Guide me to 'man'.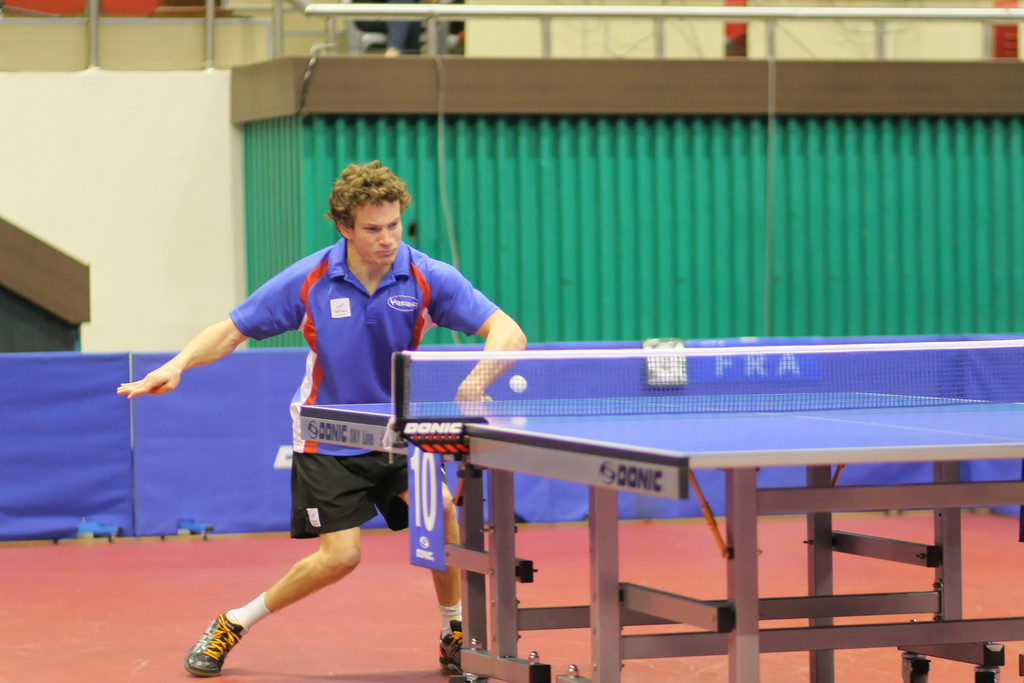
Guidance: x1=117, y1=155, x2=527, y2=677.
